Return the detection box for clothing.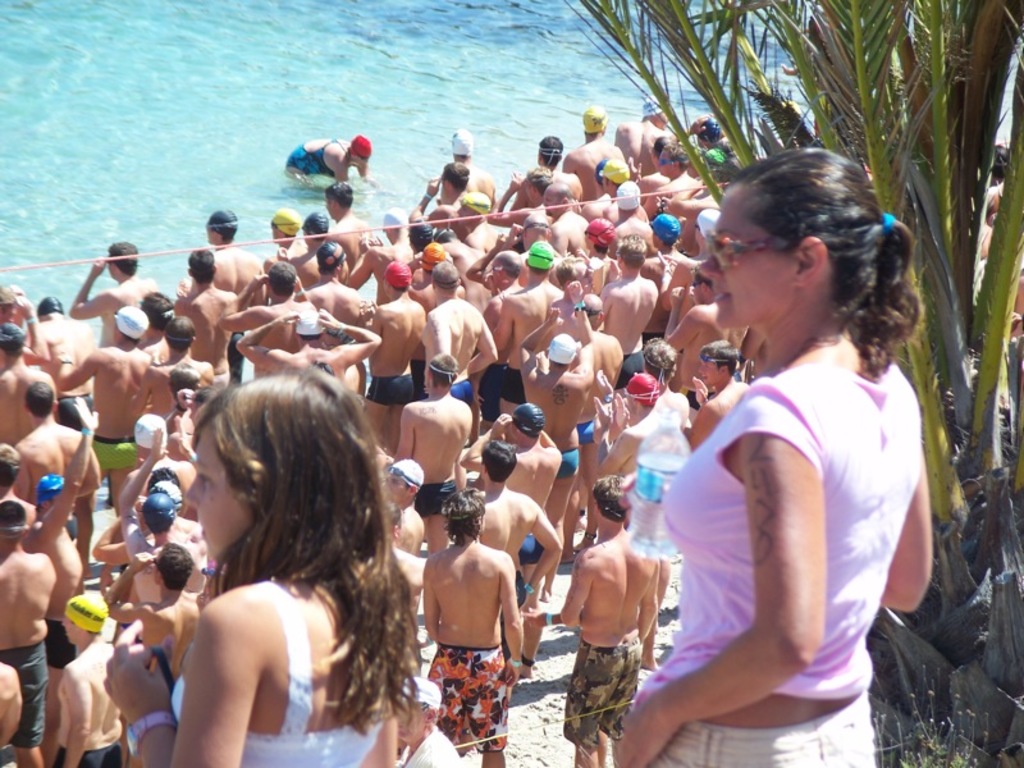
<bbox>558, 445, 577, 479</bbox>.
